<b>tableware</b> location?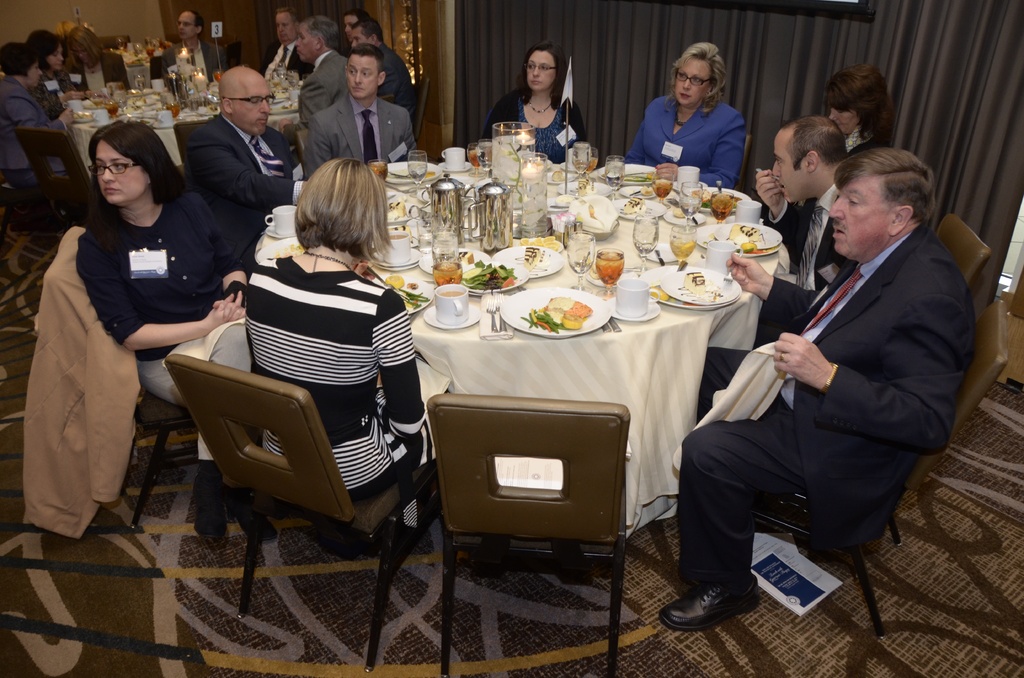
box(561, 147, 579, 172)
